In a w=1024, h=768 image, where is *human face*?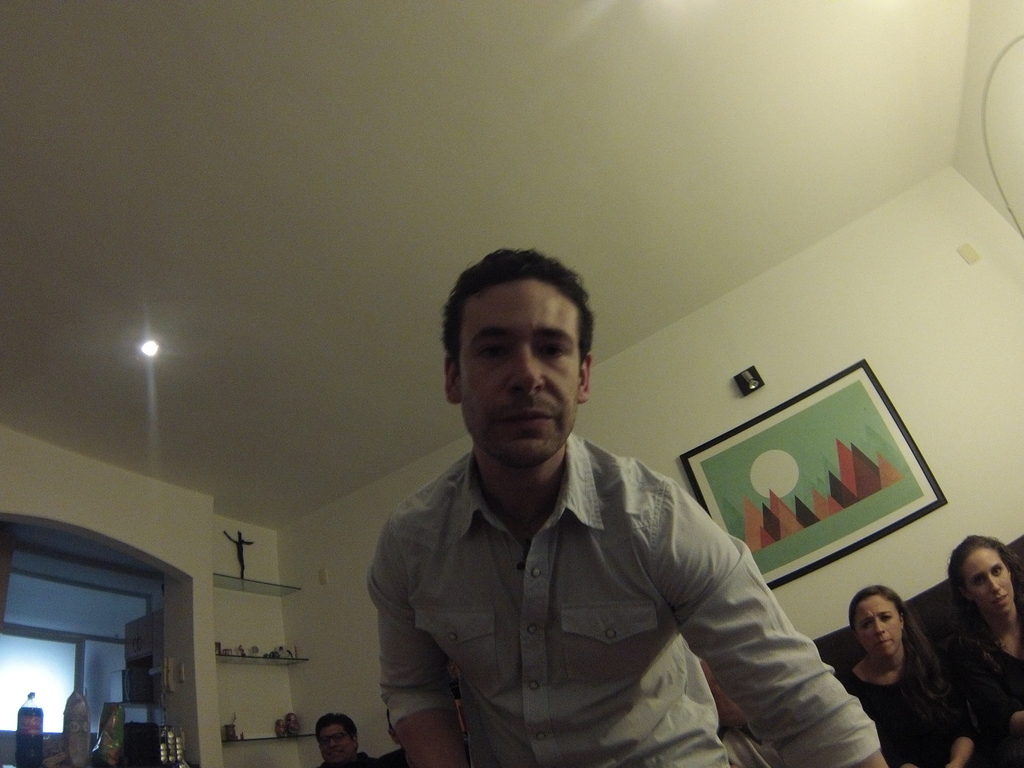
{"left": 318, "top": 723, "right": 353, "bottom": 767}.
